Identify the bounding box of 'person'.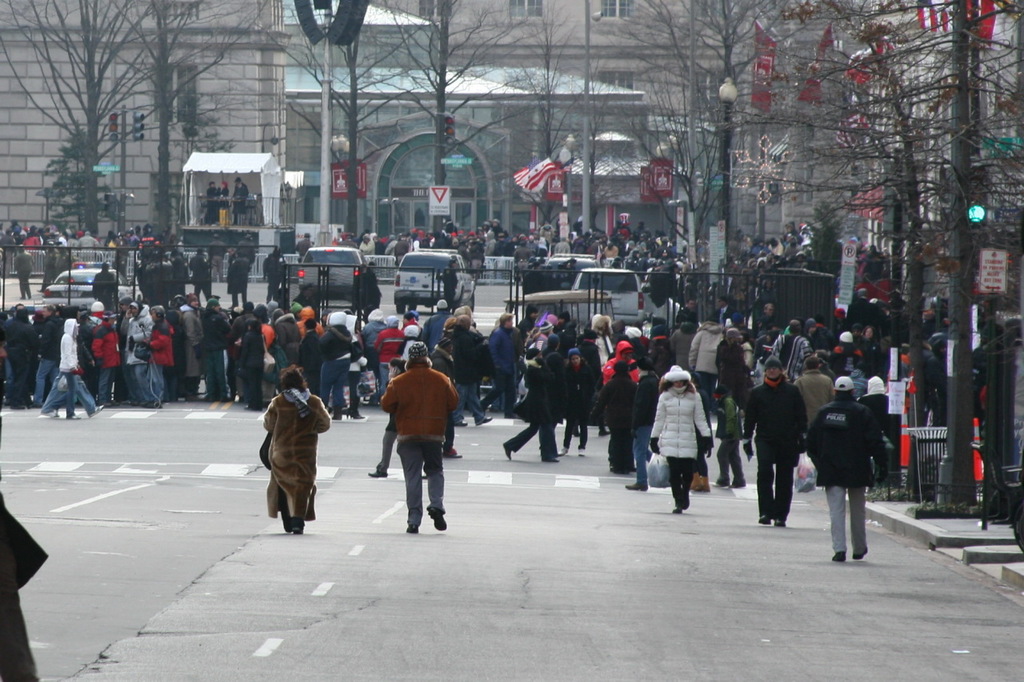
(219, 180, 230, 222).
